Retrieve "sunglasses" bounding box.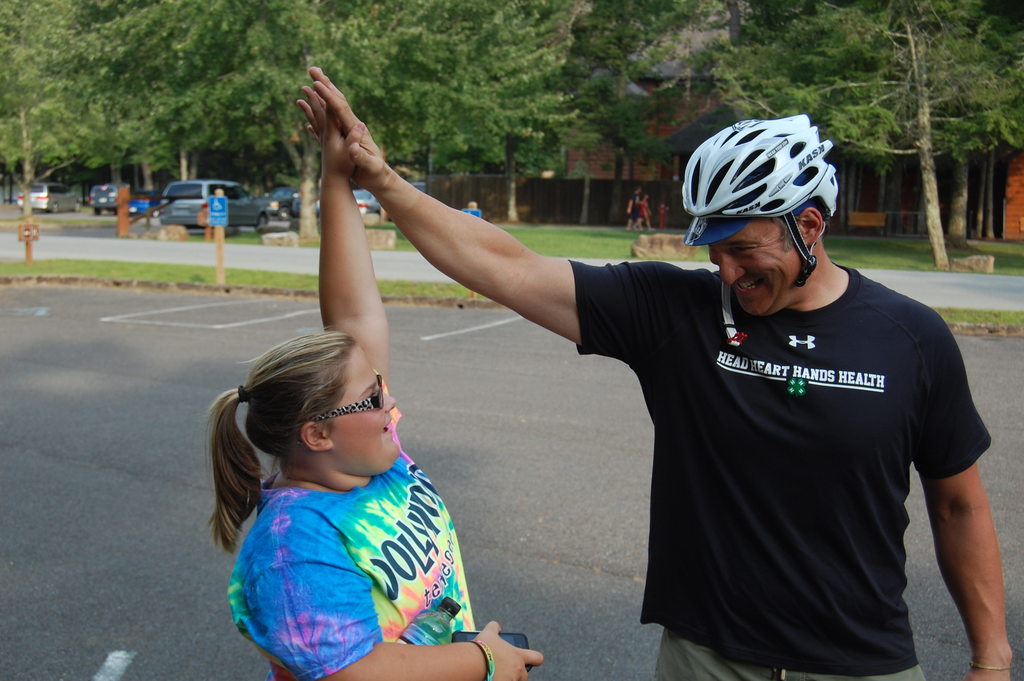
Bounding box: pyautogui.locateOnScreen(329, 369, 390, 424).
